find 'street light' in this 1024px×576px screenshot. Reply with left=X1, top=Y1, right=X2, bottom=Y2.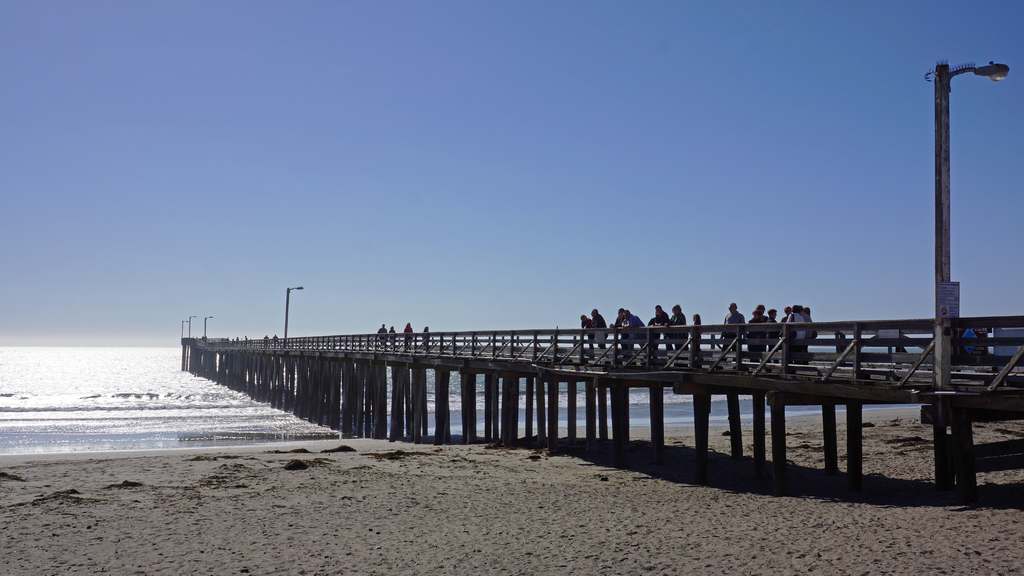
left=189, top=312, right=199, bottom=340.
